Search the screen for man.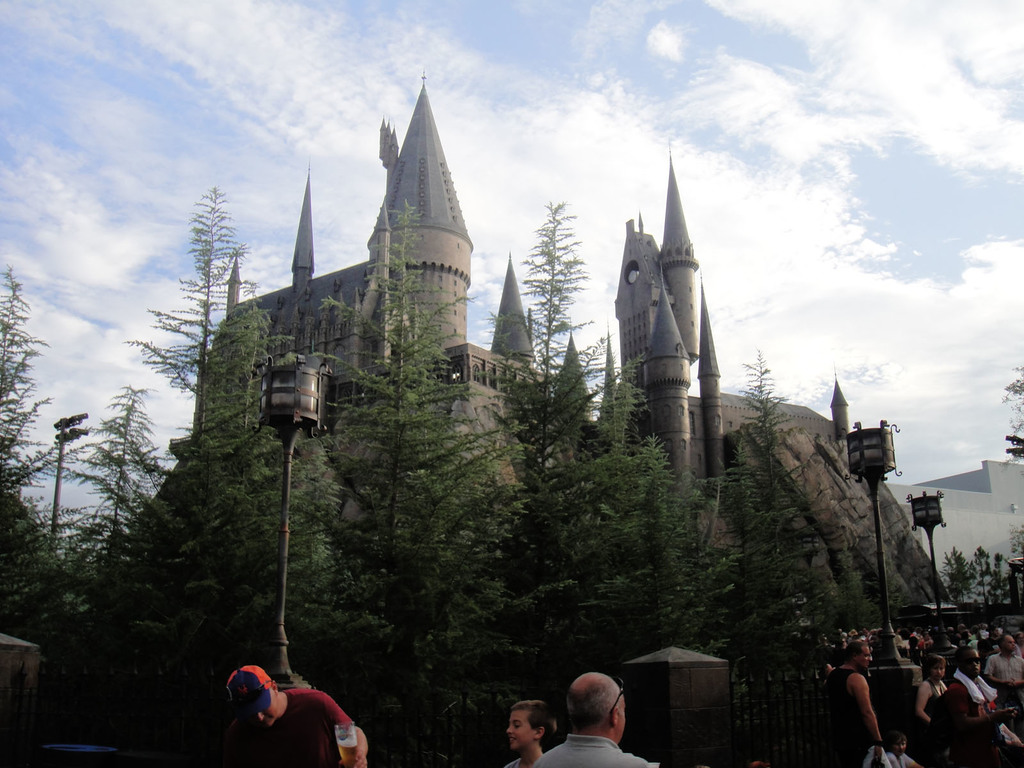
Found at (223, 663, 366, 767).
